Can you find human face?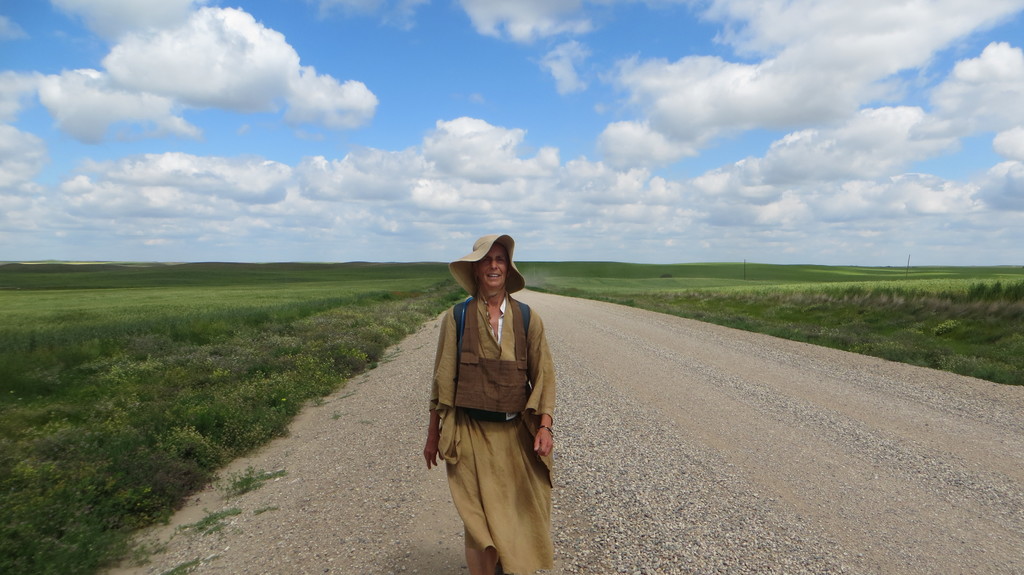
Yes, bounding box: 480:245:511:292.
